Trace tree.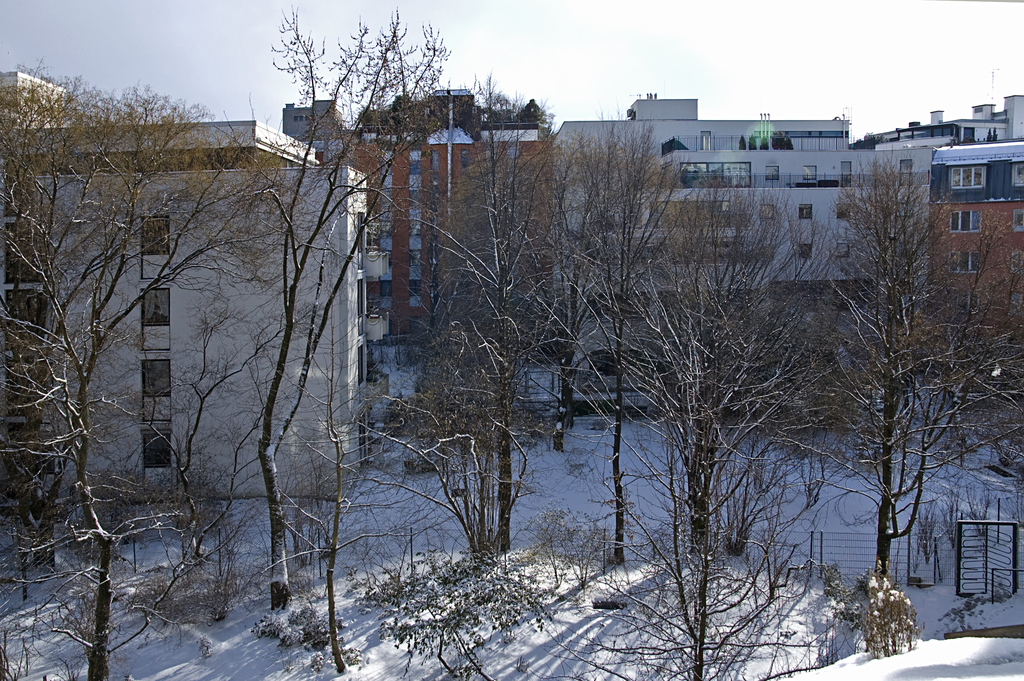
Traced to rect(210, 5, 465, 633).
